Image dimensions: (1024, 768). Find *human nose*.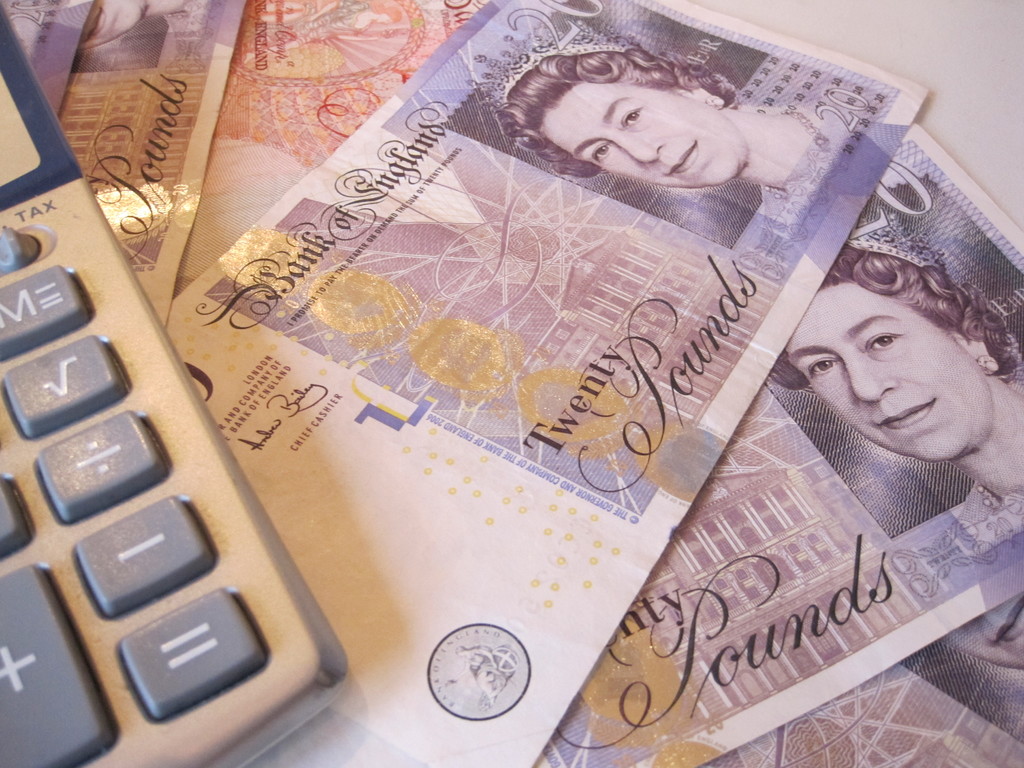
bbox=(611, 135, 664, 164).
